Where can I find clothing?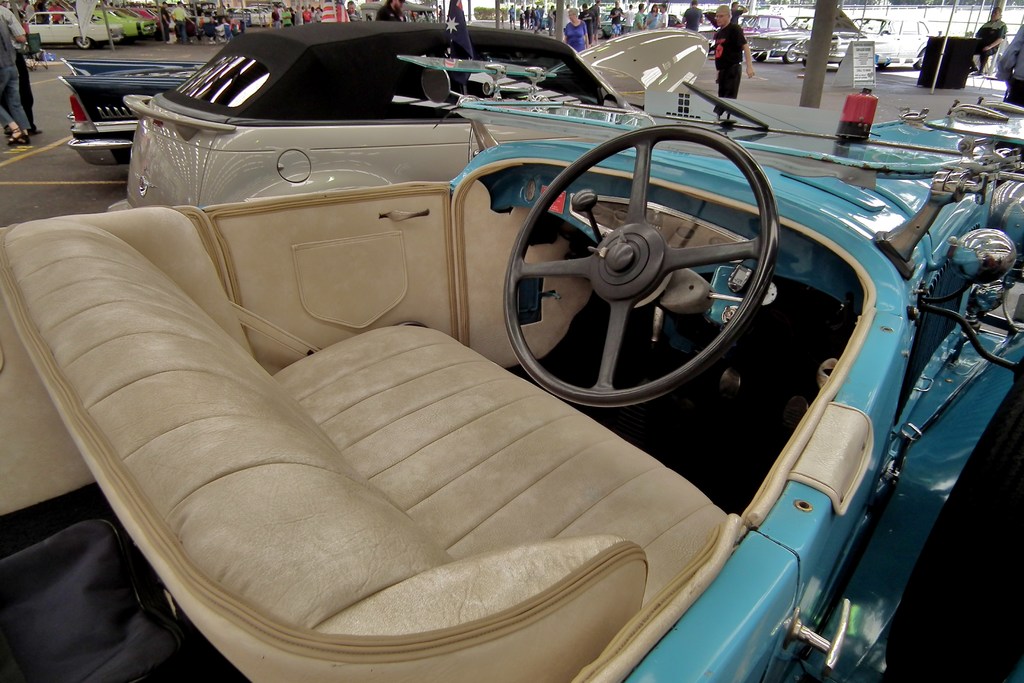
You can find it at pyautogui.locateOnScreen(581, 7, 593, 38).
